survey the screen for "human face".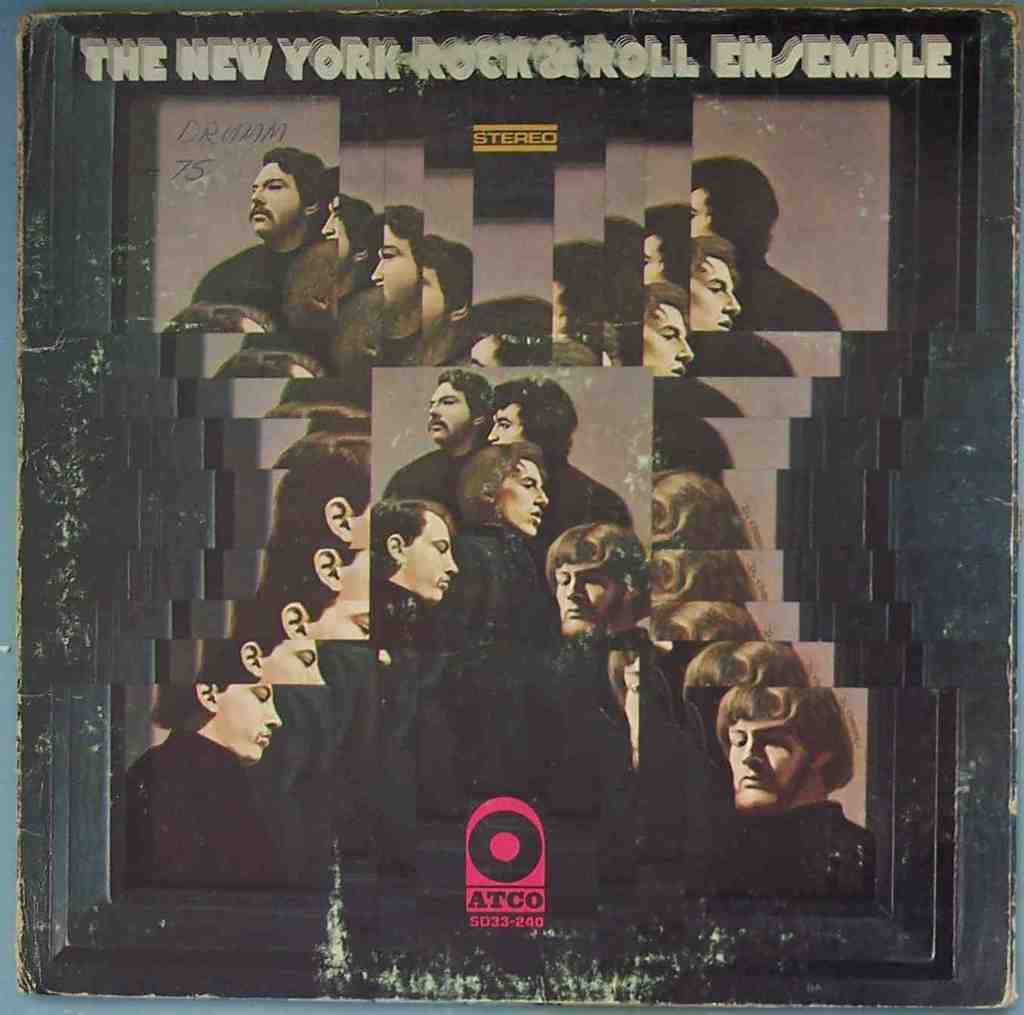
Survey found: (x1=394, y1=500, x2=462, y2=598).
